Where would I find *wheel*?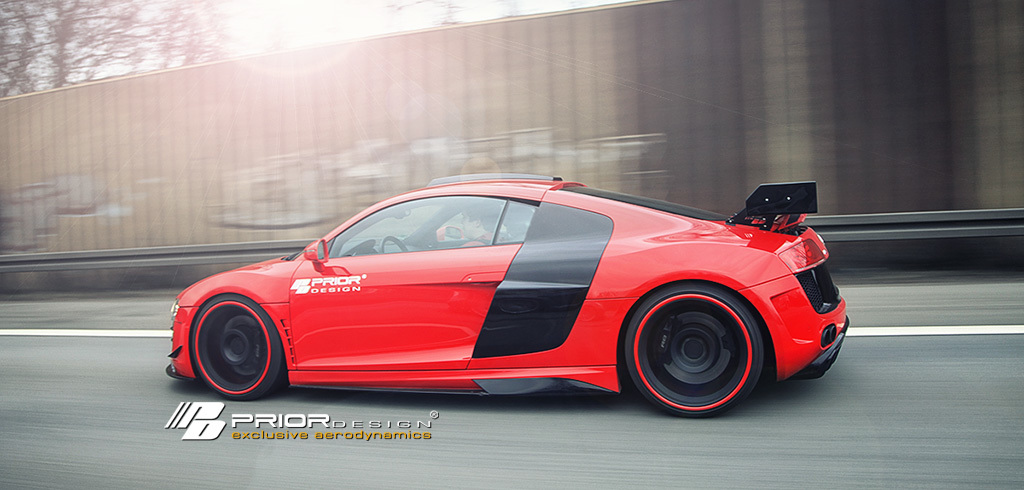
At x1=620 y1=278 x2=775 y2=422.
